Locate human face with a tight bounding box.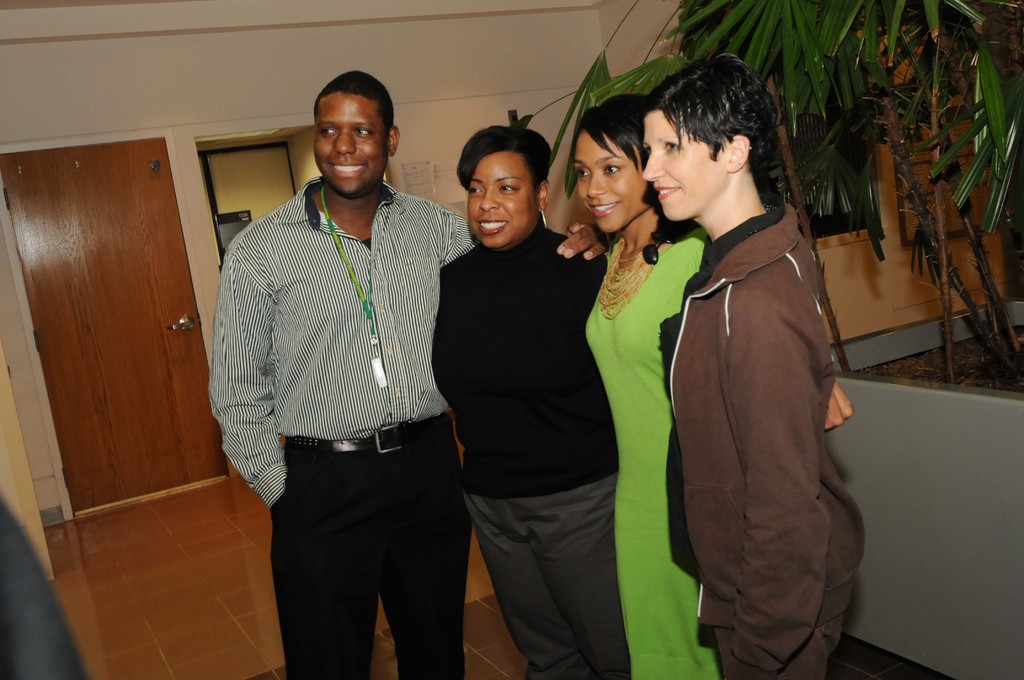
x1=638 y1=111 x2=730 y2=220.
